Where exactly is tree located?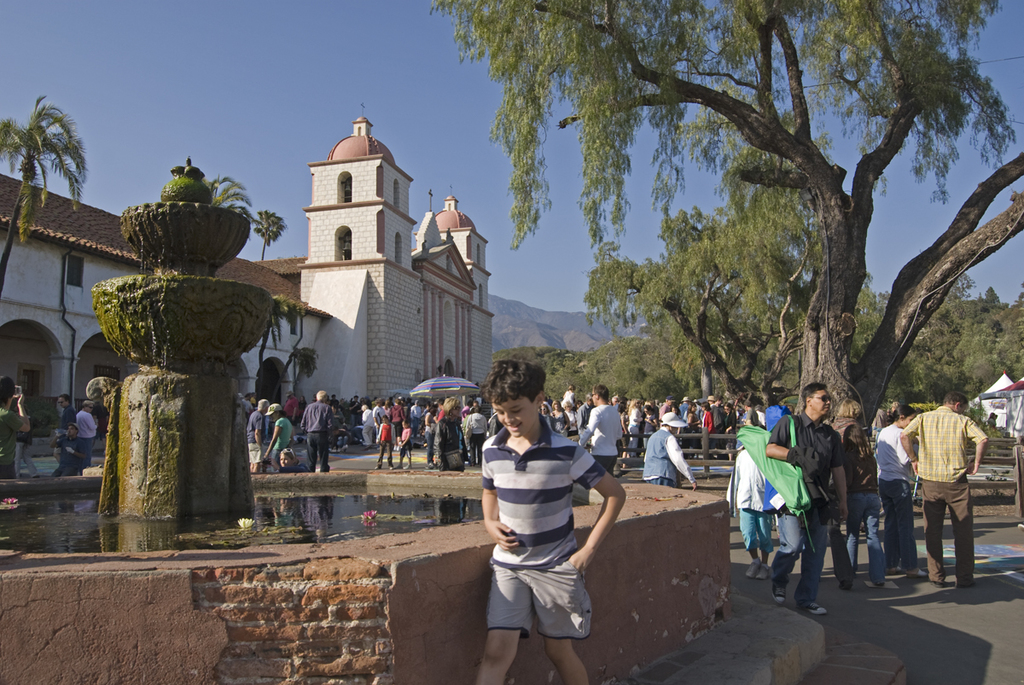
Its bounding box is rect(255, 211, 286, 259).
